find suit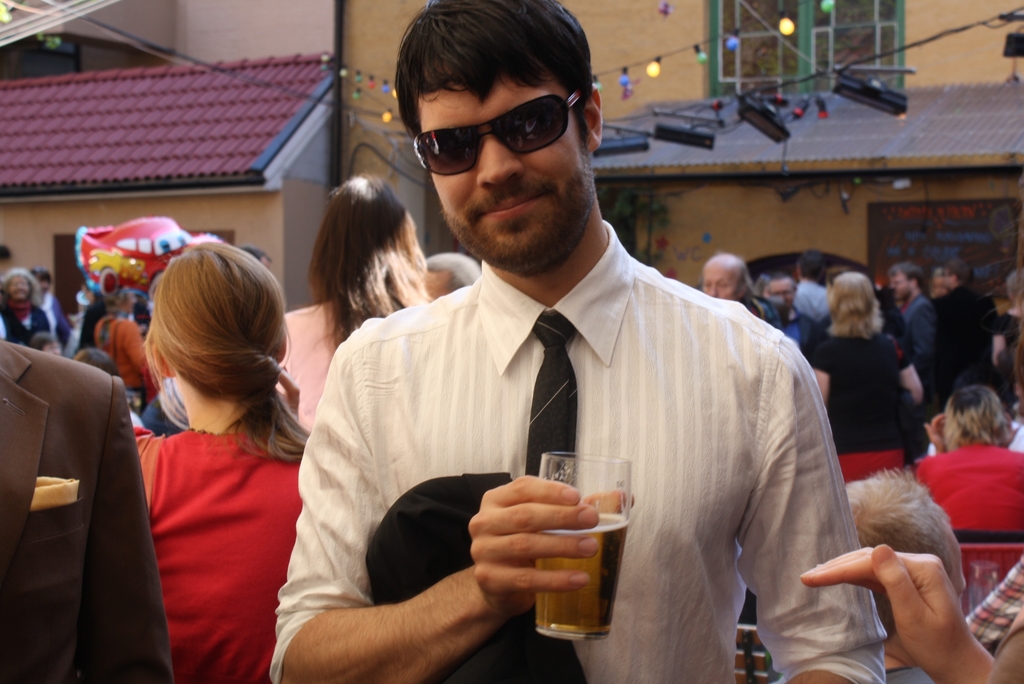
<bbox>931, 286, 1002, 403</bbox>
